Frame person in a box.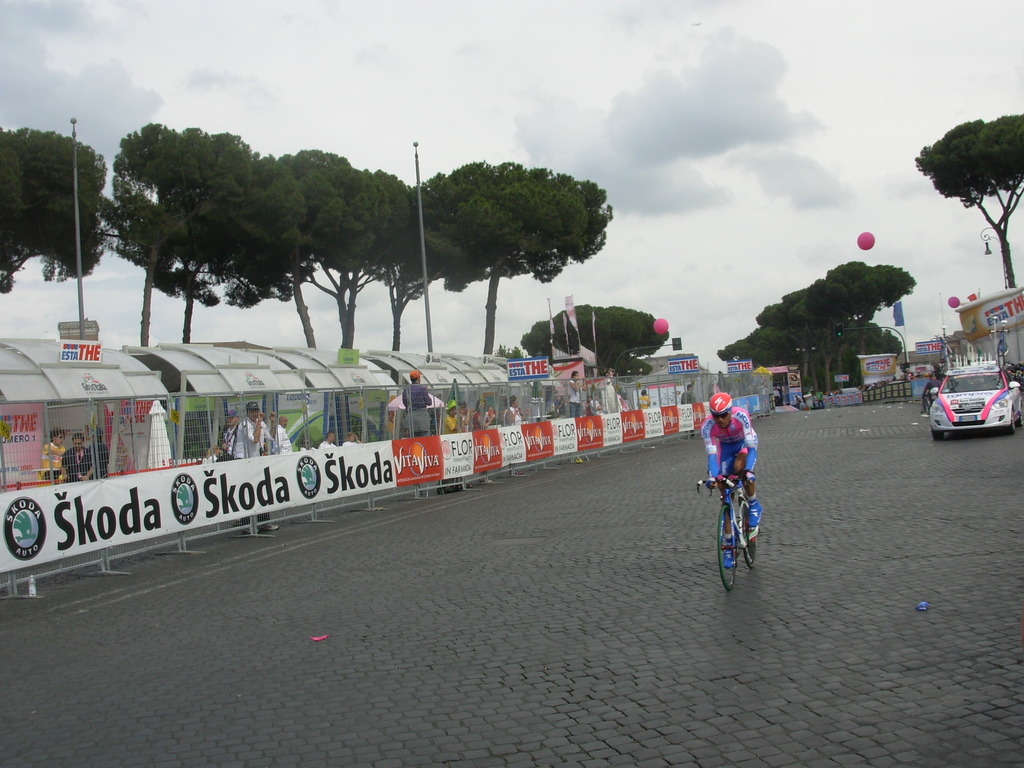
locate(299, 439, 316, 454).
